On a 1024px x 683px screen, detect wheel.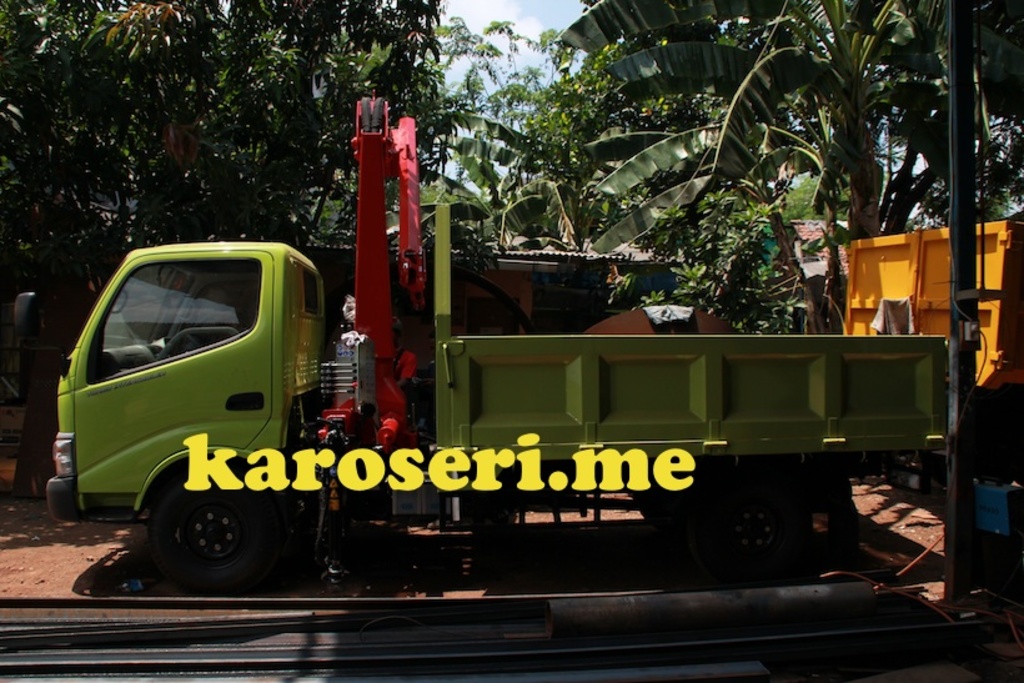
detection(677, 468, 808, 578).
